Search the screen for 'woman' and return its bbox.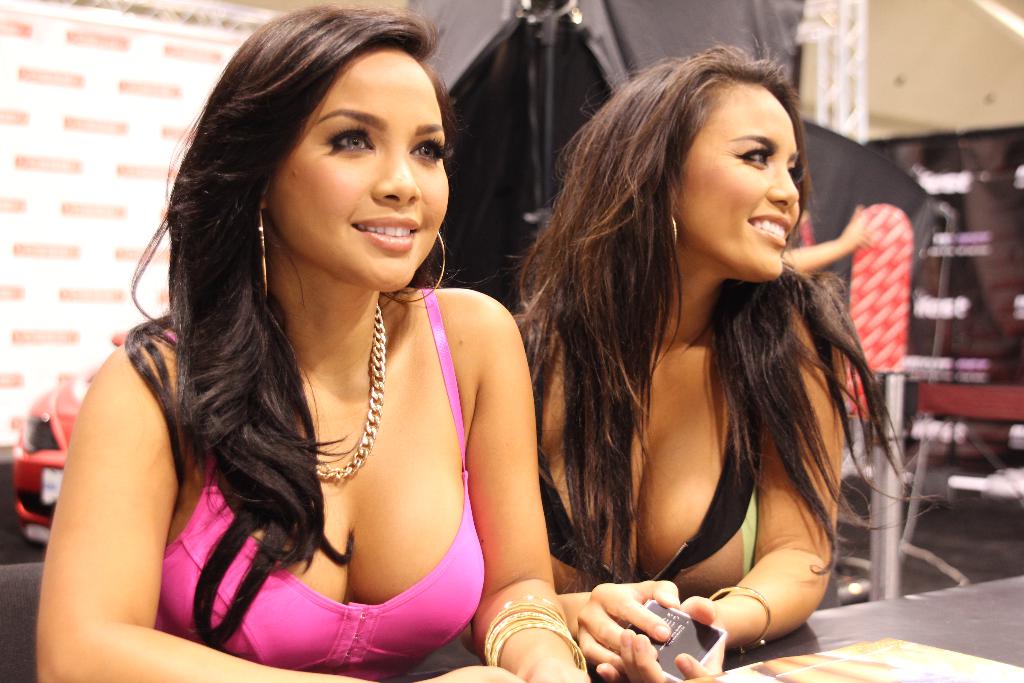
Found: crop(56, 0, 585, 682).
